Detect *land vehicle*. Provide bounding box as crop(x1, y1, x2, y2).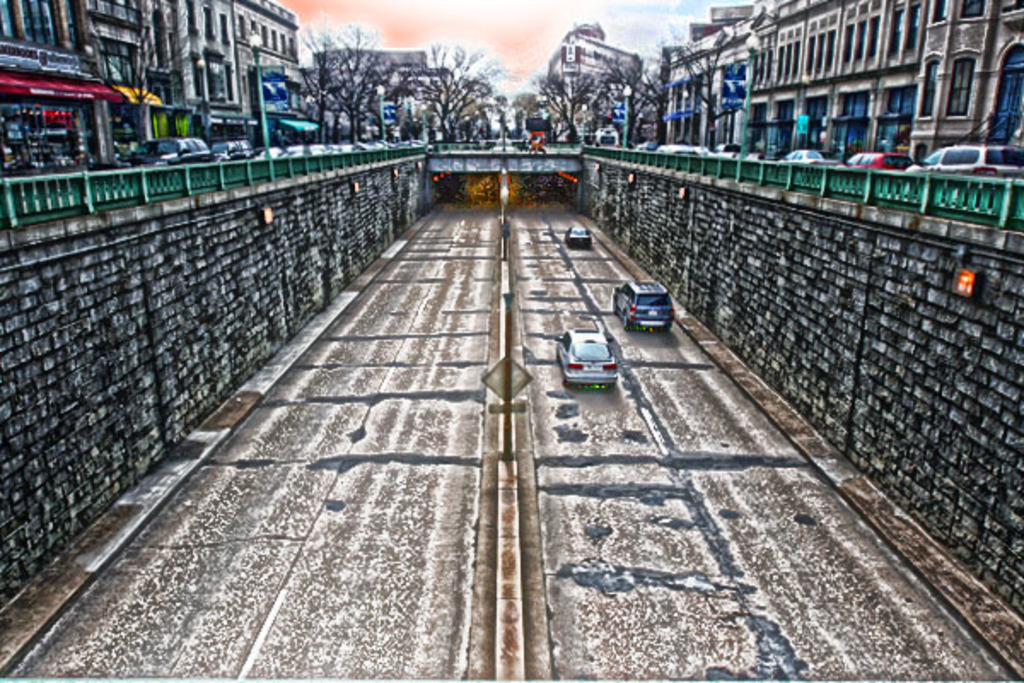
crop(841, 143, 918, 172).
